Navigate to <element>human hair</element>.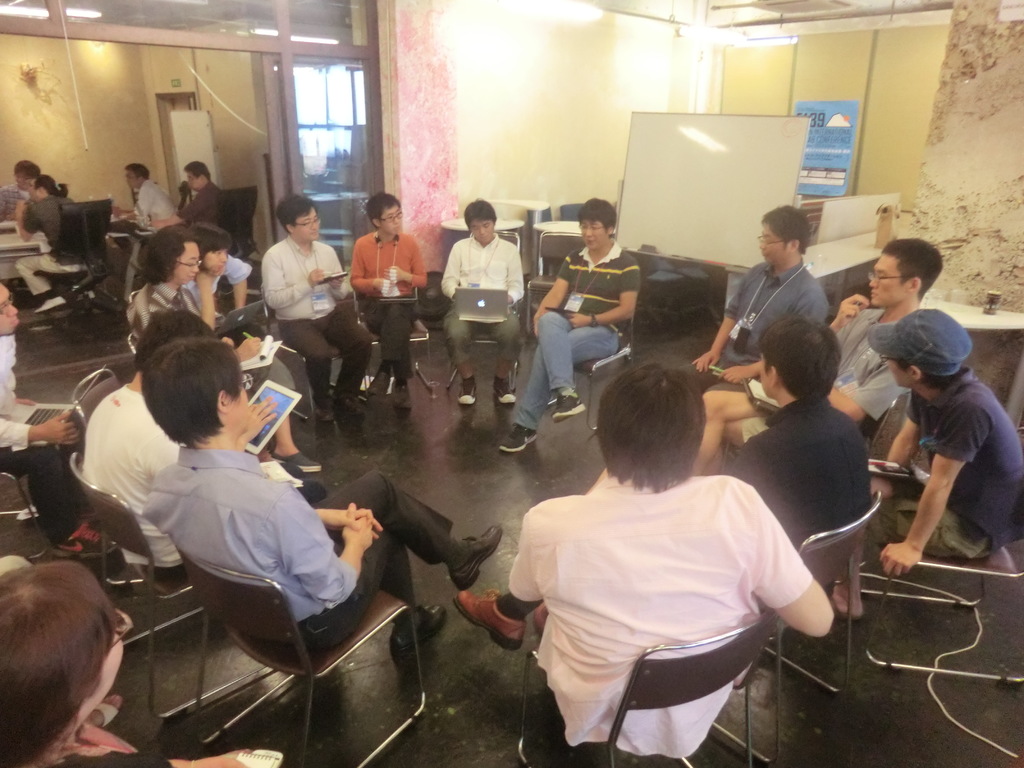
Navigation target: 577/193/615/232.
